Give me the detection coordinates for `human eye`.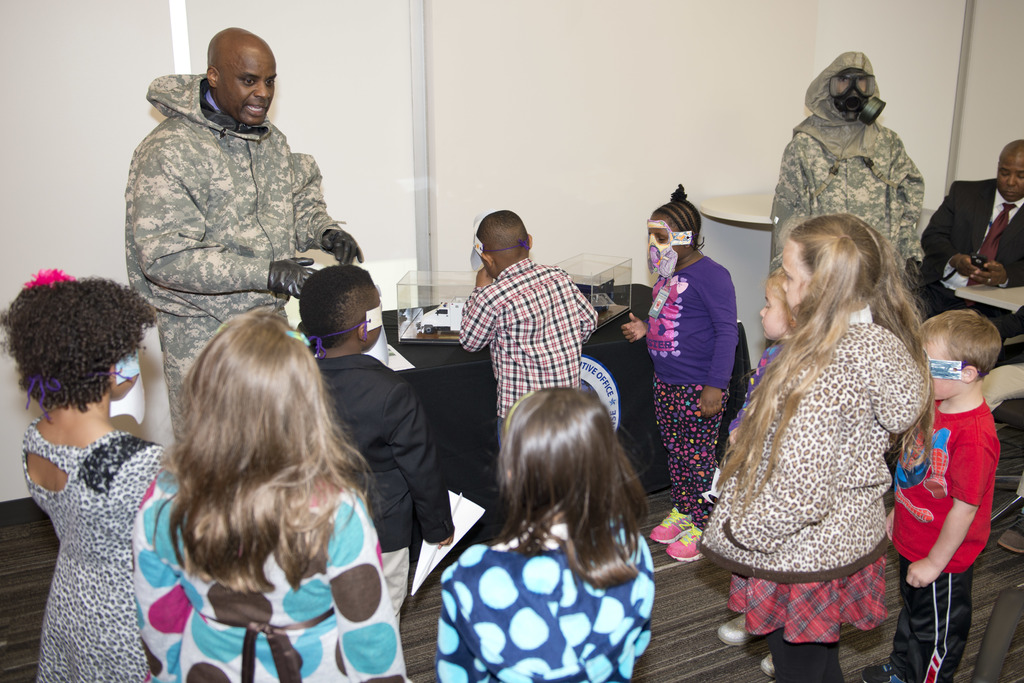
Rect(239, 73, 255, 86).
